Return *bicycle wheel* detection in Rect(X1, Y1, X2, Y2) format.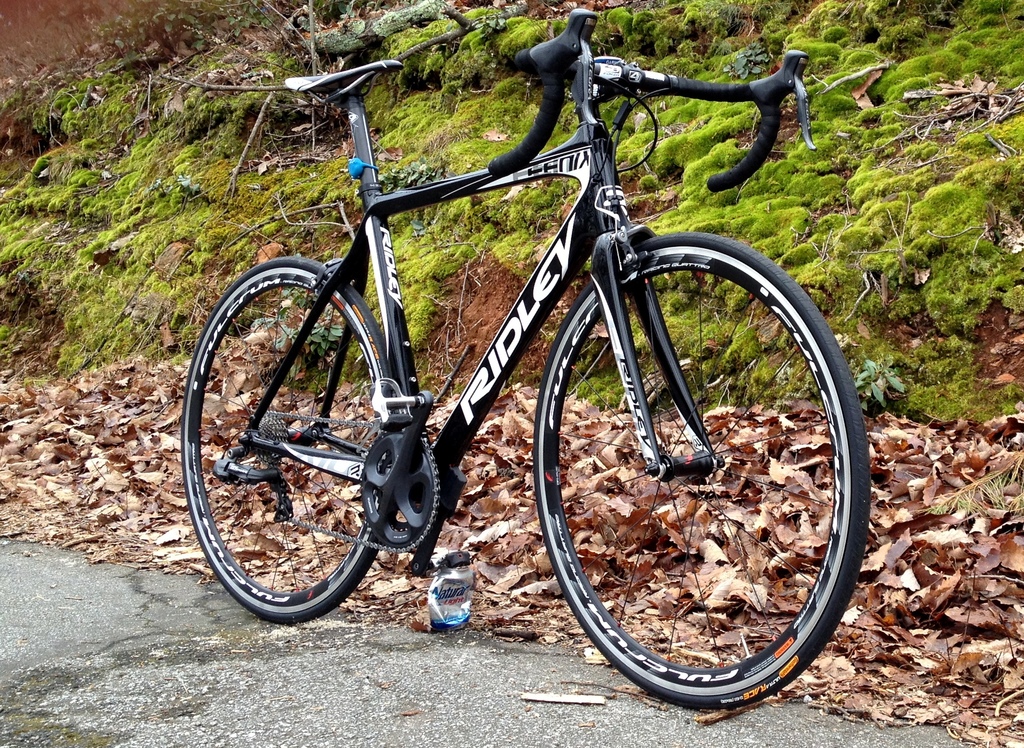
Rect(181, 253, 392, 625).
